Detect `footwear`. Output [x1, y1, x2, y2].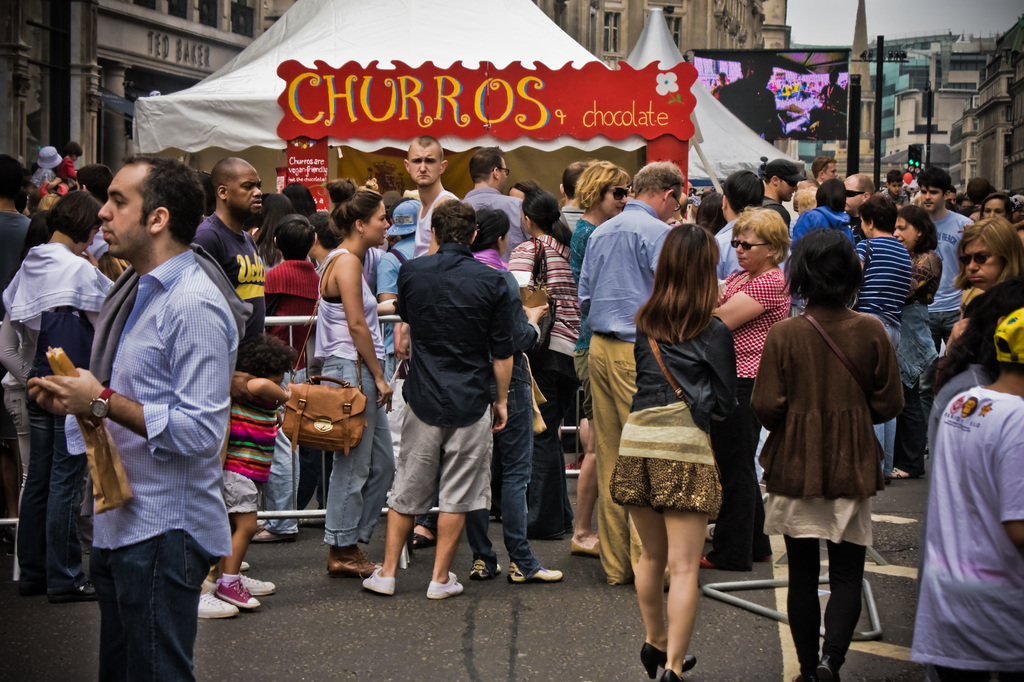
[886, 463, 909, 480].
